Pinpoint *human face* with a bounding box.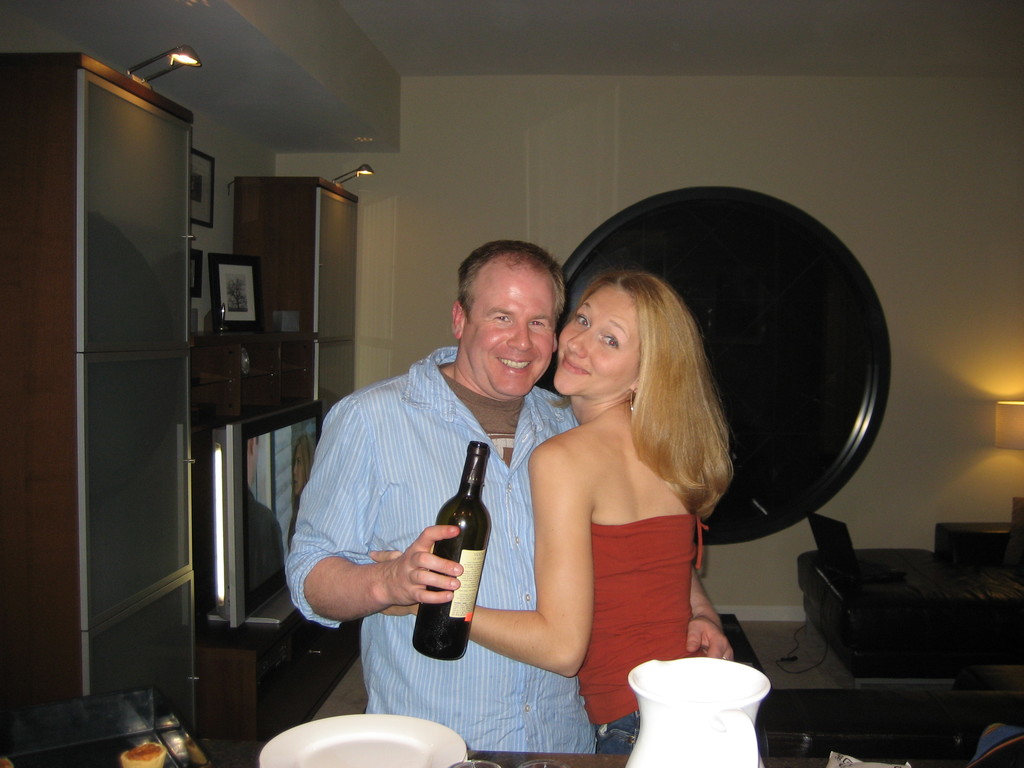
(552,285,642,399).
